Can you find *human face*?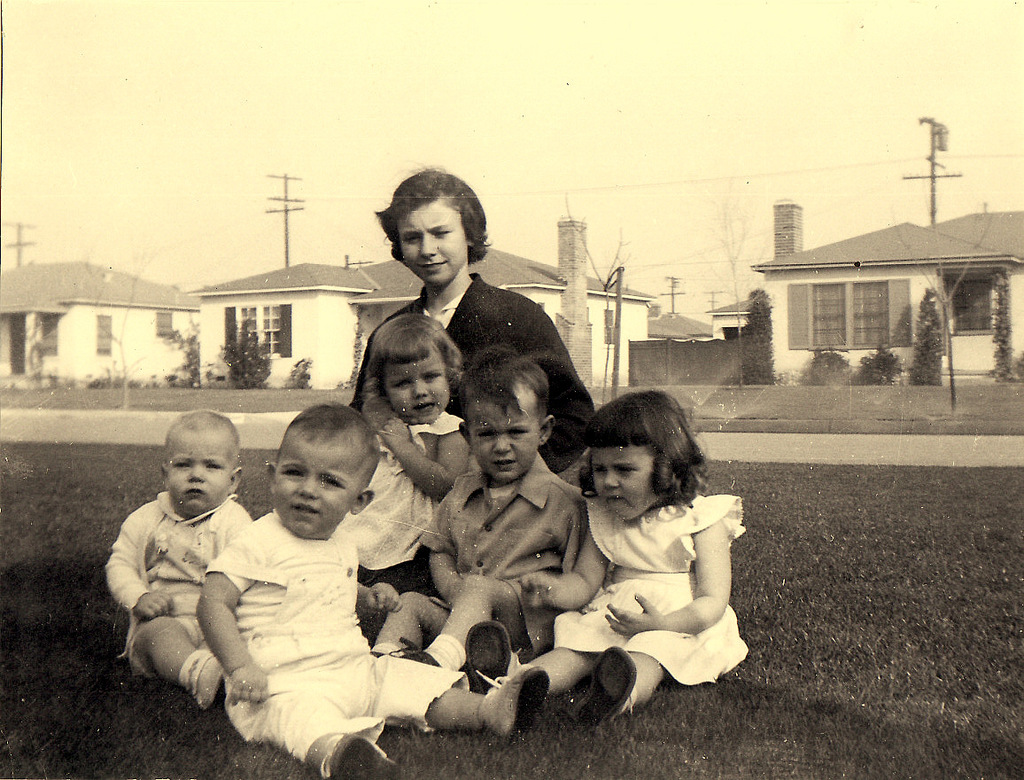
Yes, bounding box: bbox=(275, 441, 360, 536).
